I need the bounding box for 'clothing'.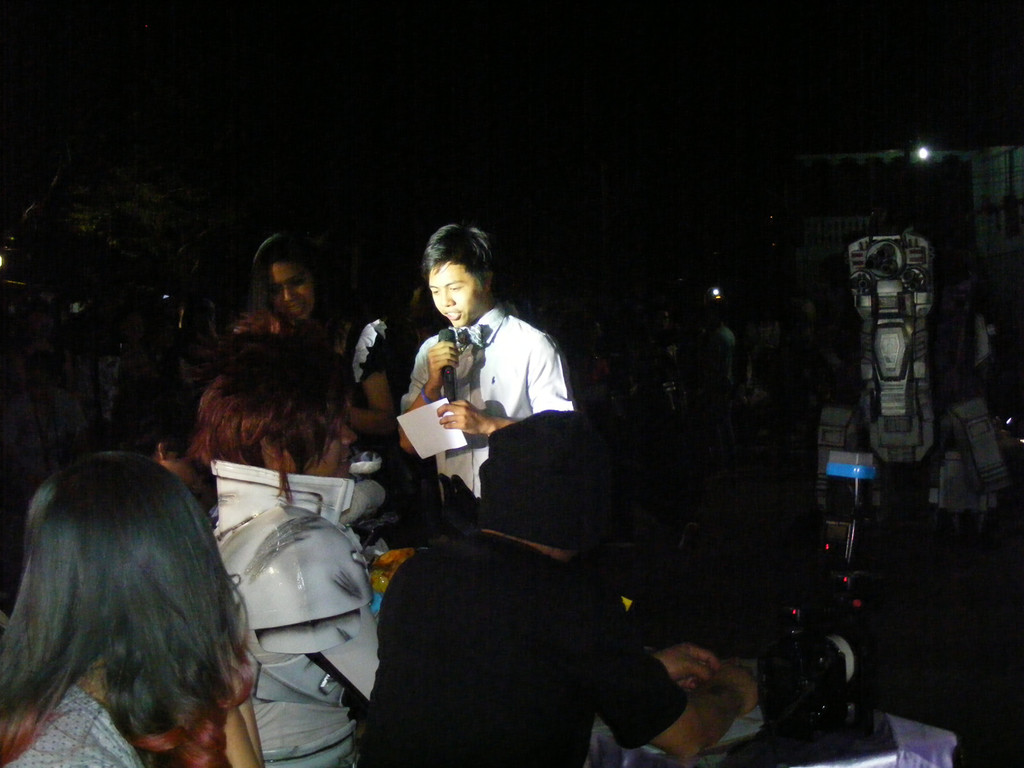
Here it is: <bbox>396, 285, 590, 485</bbox>.
